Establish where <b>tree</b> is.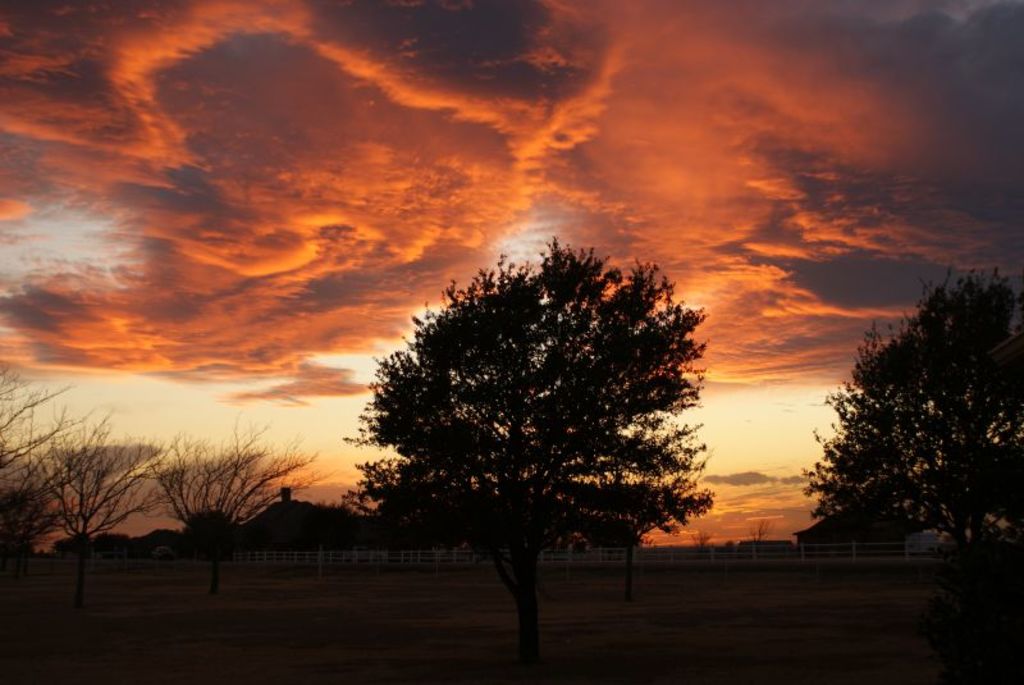
Established at left=0, top=360, right=111, bottom=584.
